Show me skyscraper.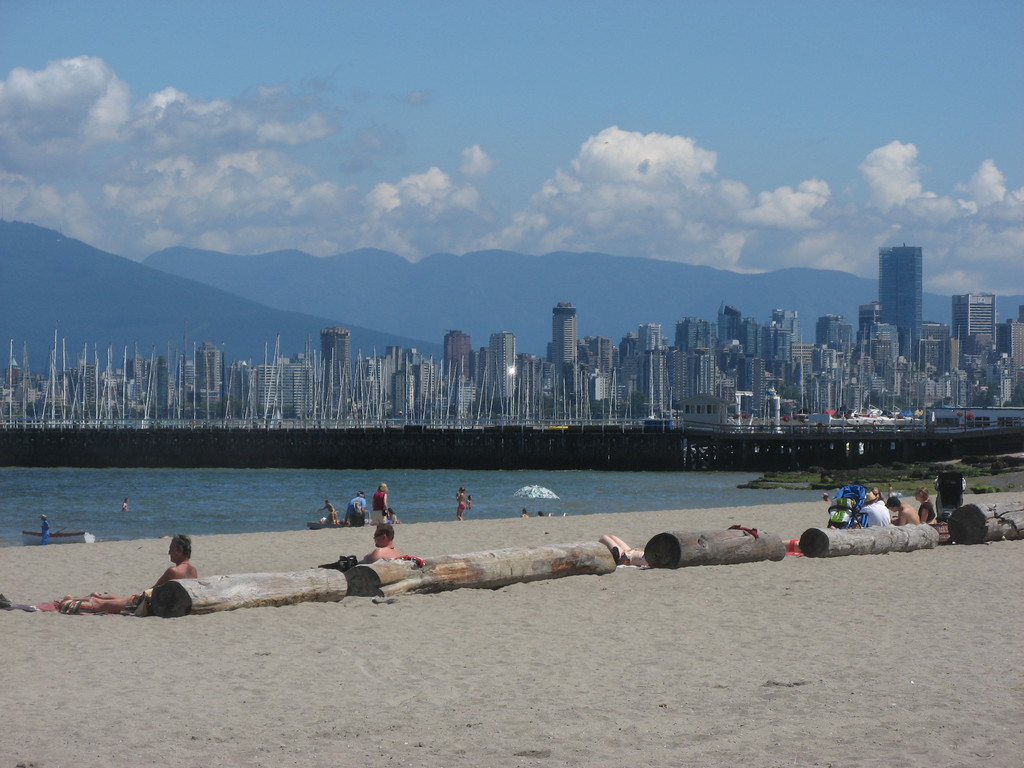
skyscraper is here: 883/243/929/378.
